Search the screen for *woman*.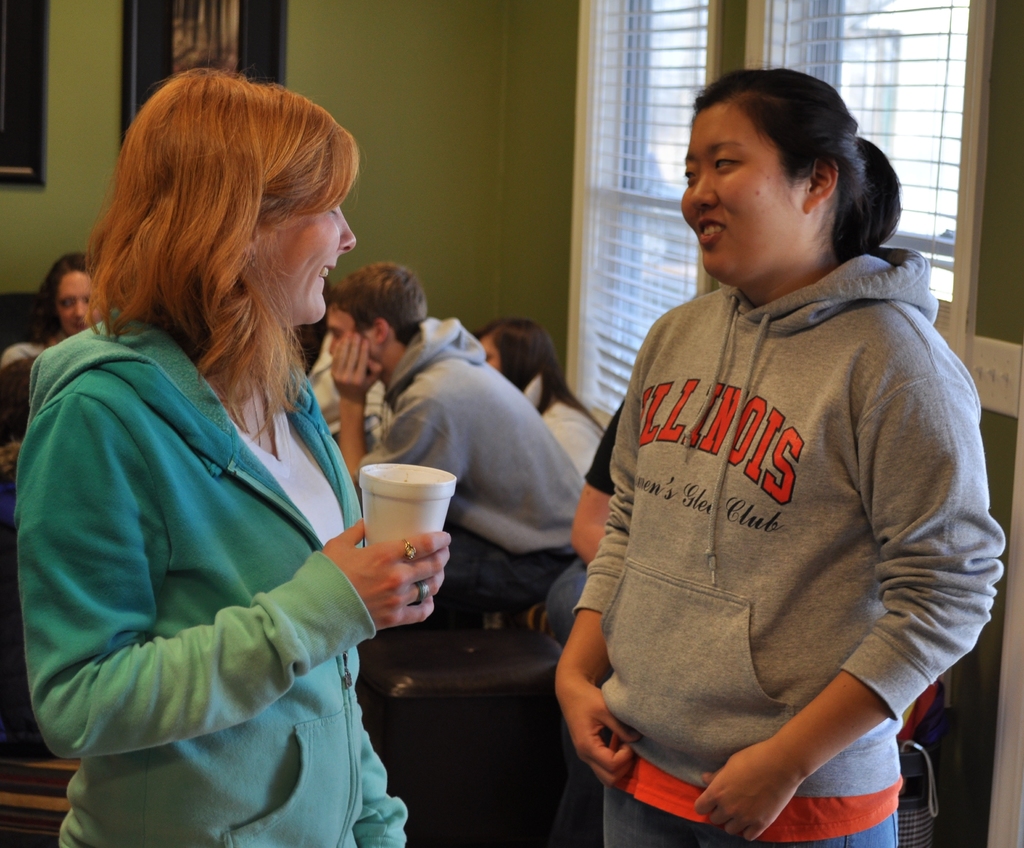
Found at 1,72,432,845.
